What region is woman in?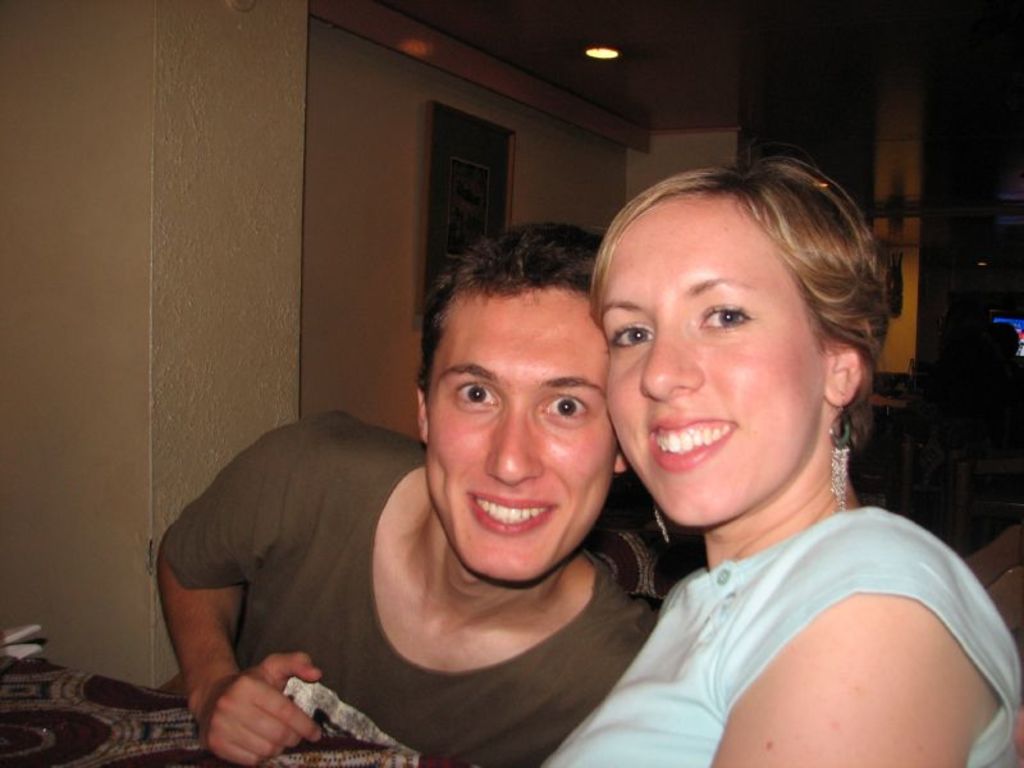
535, 141, 975, 767.
